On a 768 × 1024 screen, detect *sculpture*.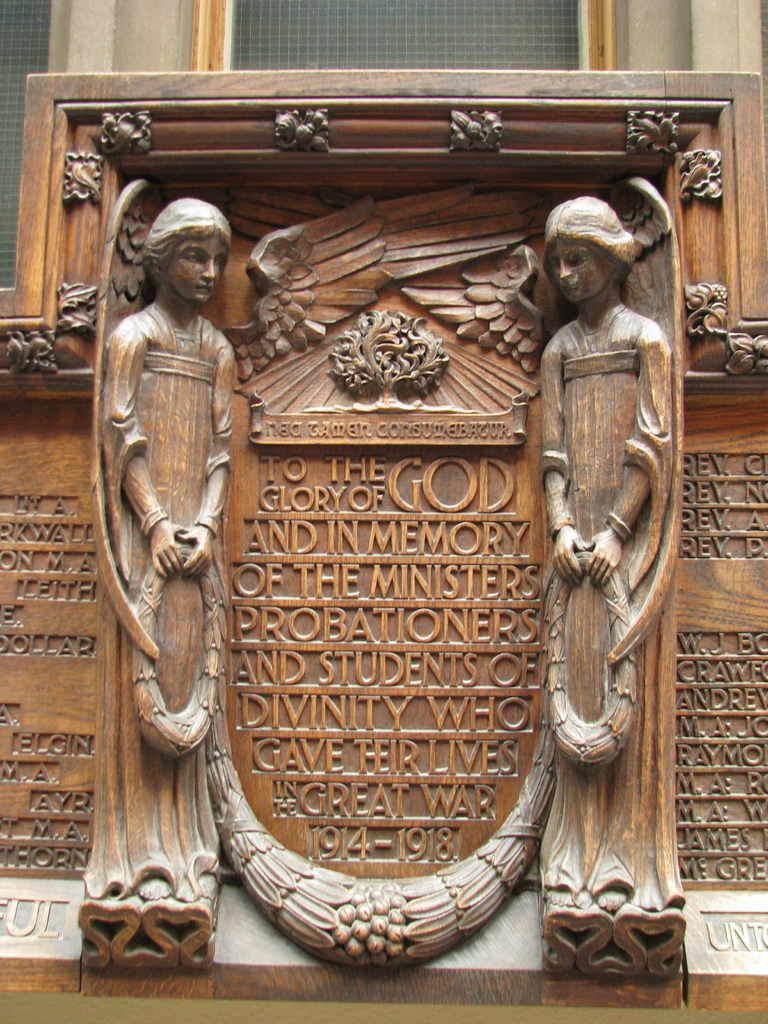
{"x1": 101, "y1": 202, "x2": 264, "y2": 953}.
